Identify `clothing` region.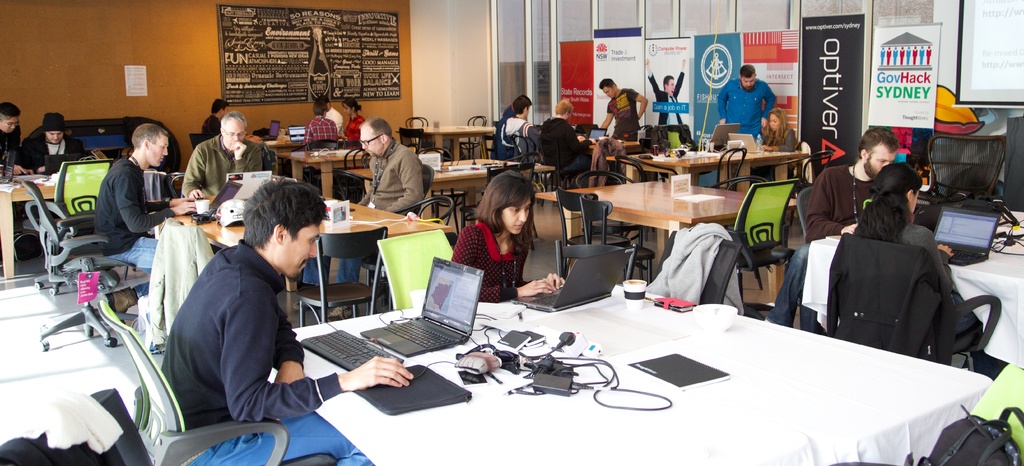
Region: left=154, top=245, right=371, bottom=465.
